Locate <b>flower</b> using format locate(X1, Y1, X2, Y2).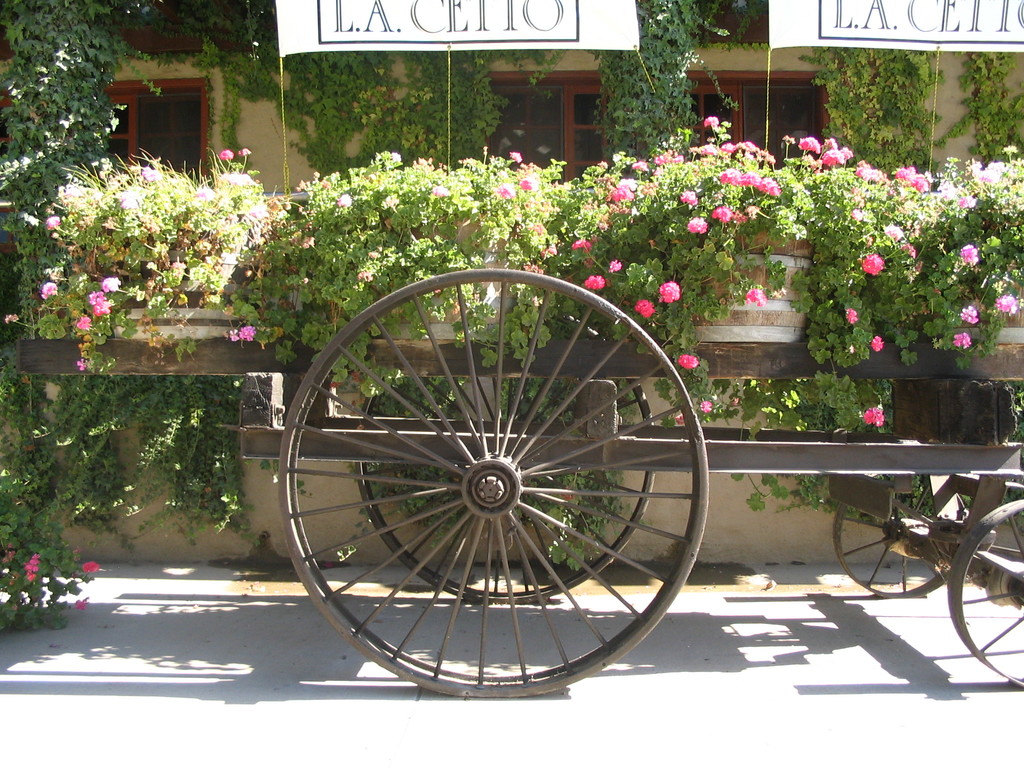
locate(605, 259, 626, 278).
